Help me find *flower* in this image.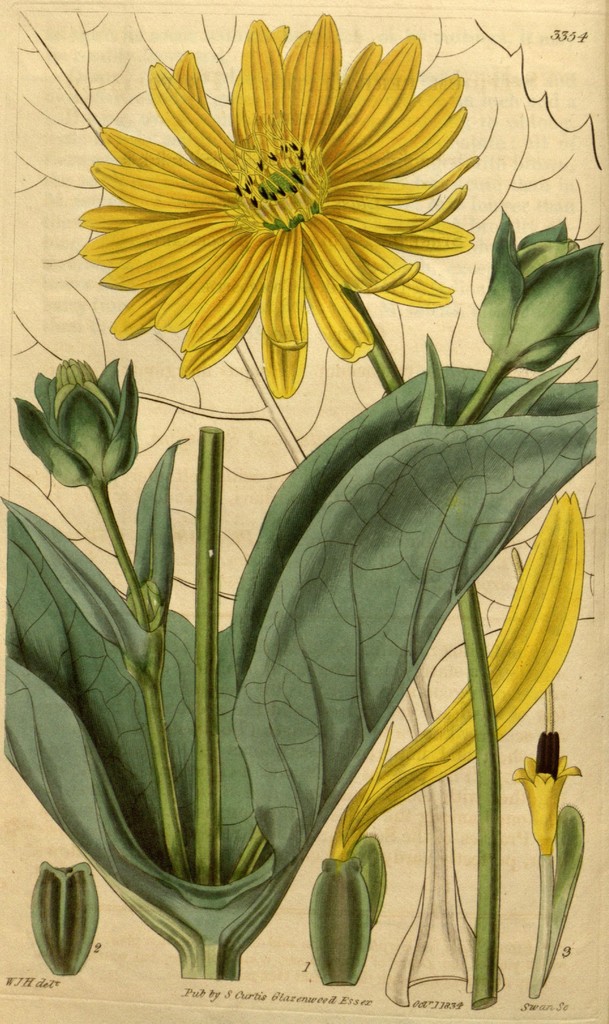
Found it: <bbox>74, 17, 481, 398</bbox>.
